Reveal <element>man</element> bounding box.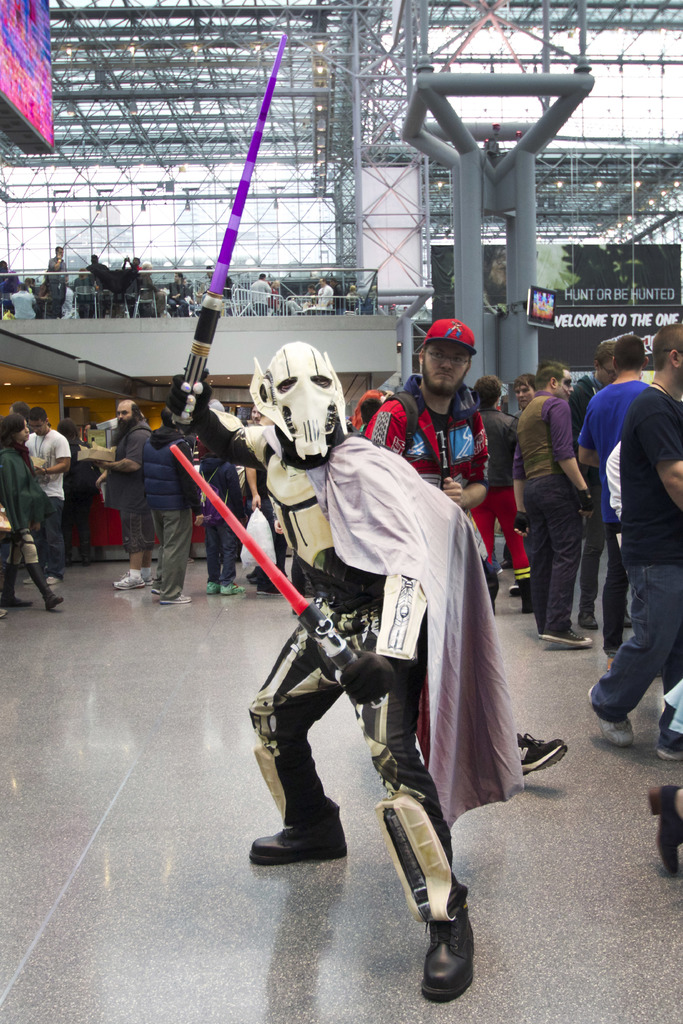
Revealed: [588, 323, 682, 759].
